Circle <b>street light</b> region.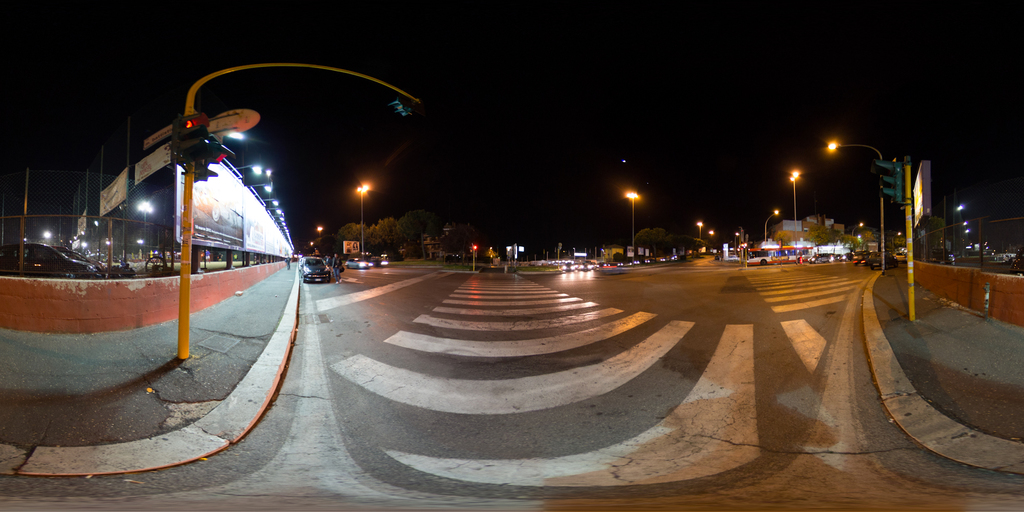
Region: pyautogui.locateOnScreen(94, 220, 106, 261).
